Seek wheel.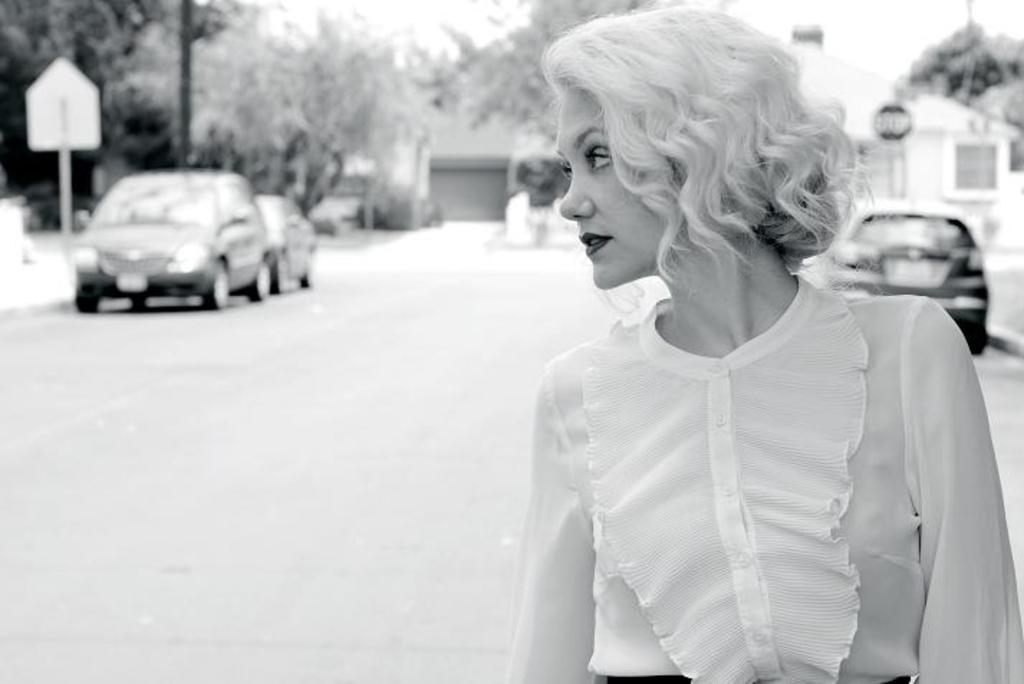
<bbox>248, 259, 273, 303</bbox>.
